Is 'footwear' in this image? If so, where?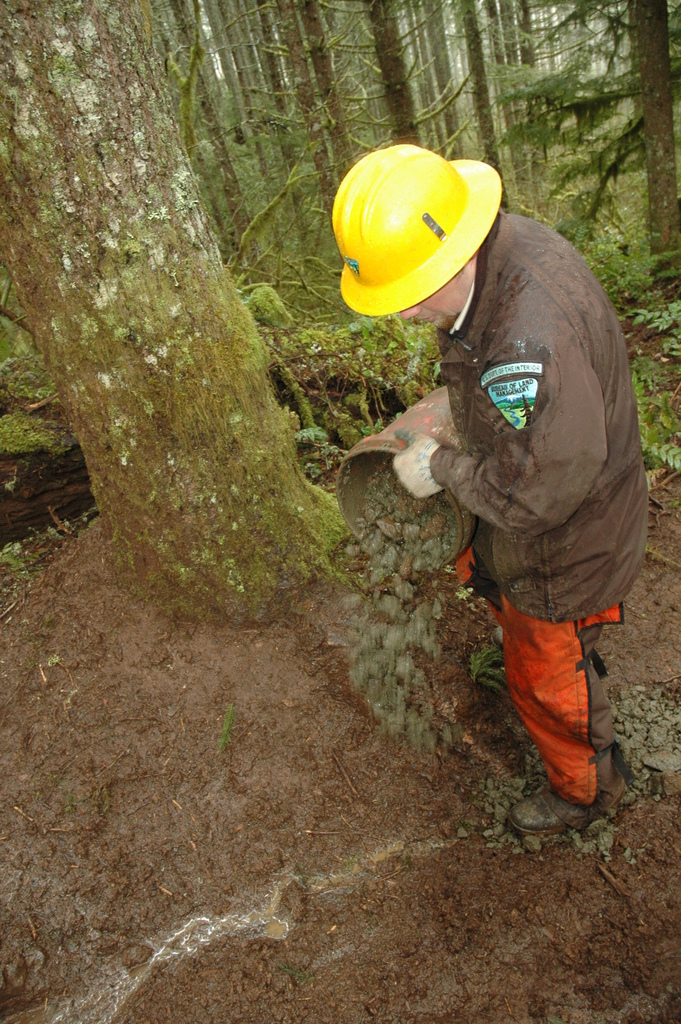
Yes, at box(511, 781, 573, 830).
